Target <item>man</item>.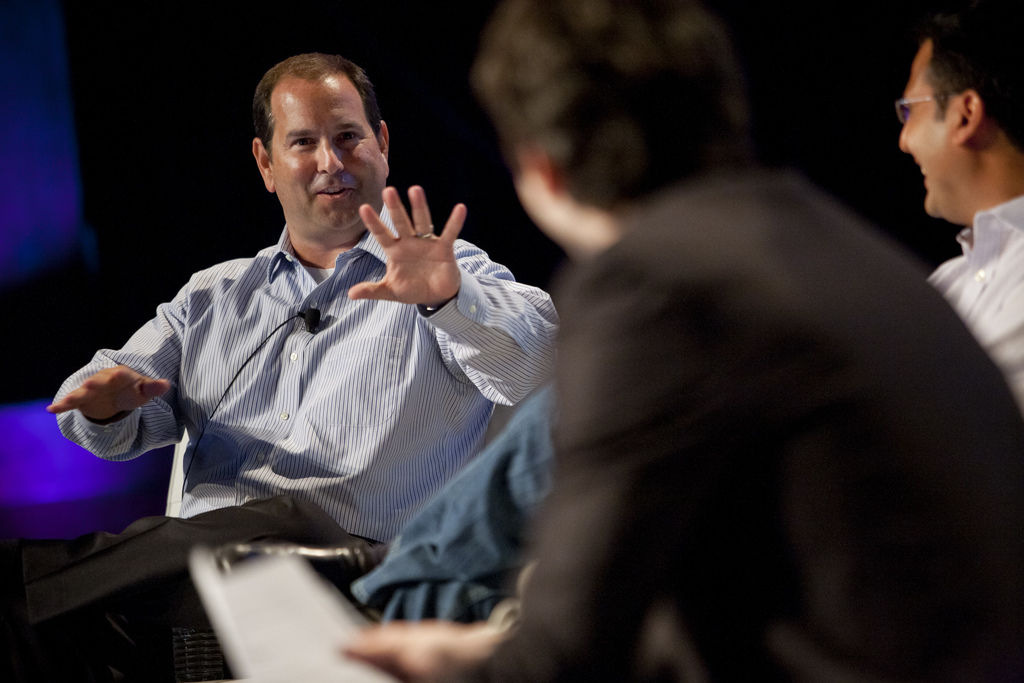
Target region: (x1=358, y1=0, x2=1023, y2=632).
